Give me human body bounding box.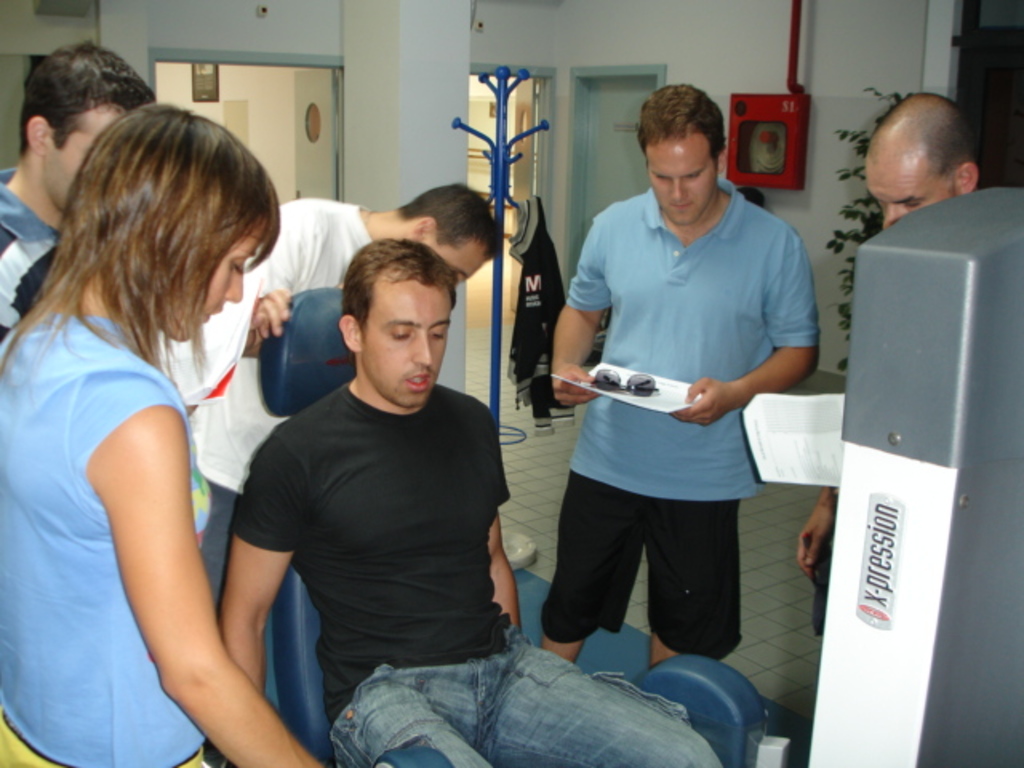
(left=187, top=189, right=398, bottom=618).
